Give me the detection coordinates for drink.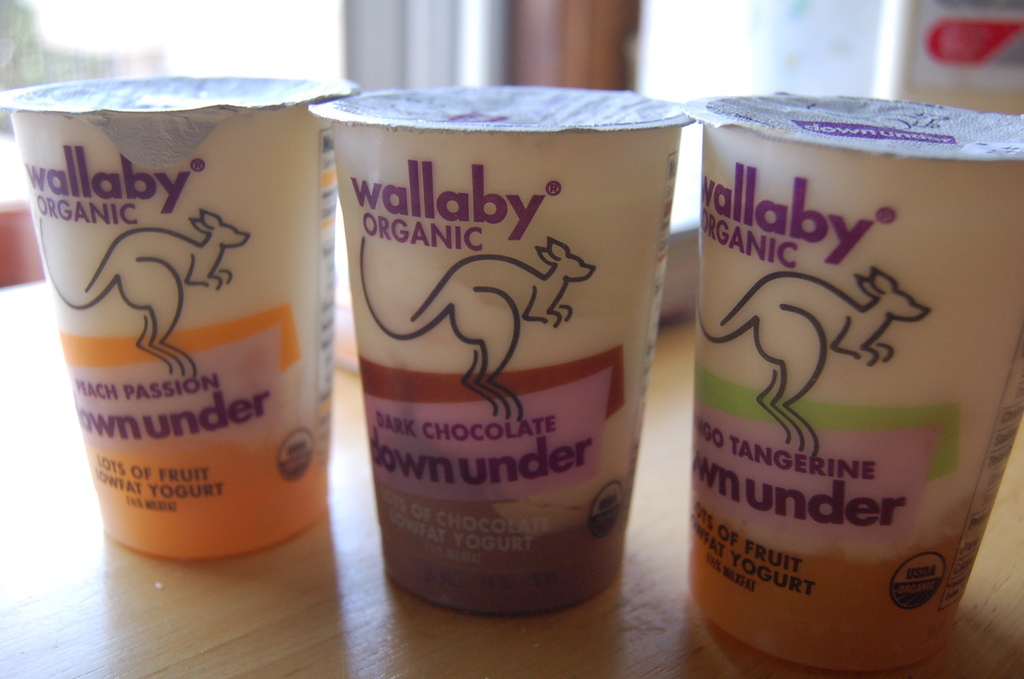
41,93,332,583.
